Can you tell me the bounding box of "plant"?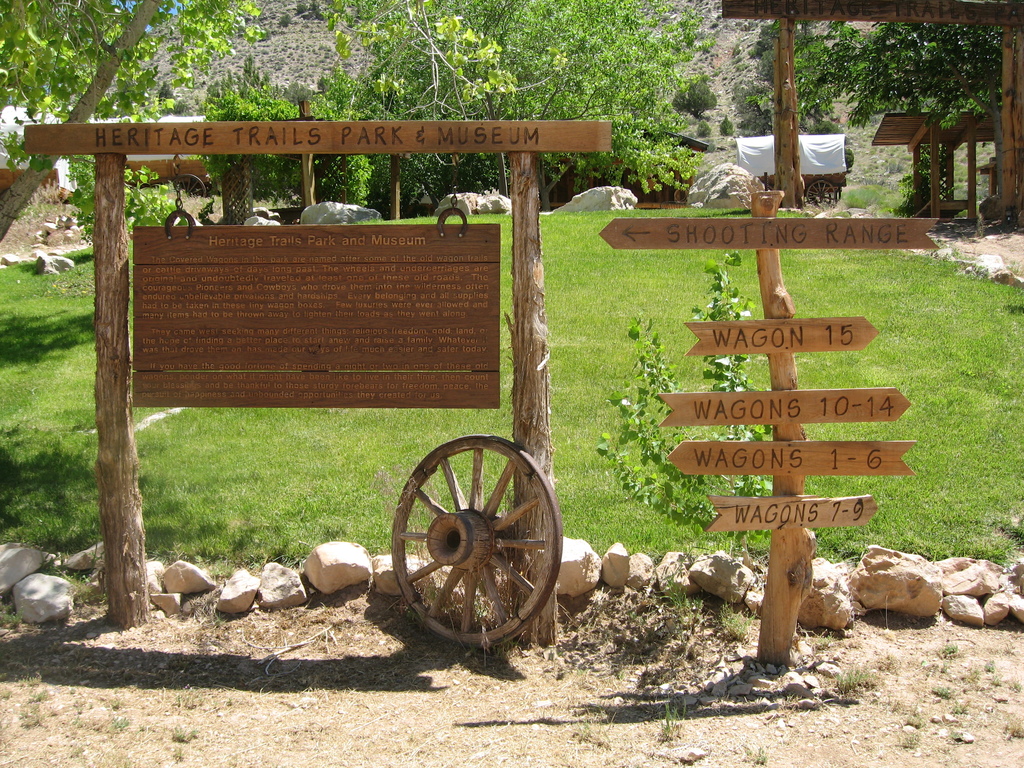
(945, 728, 966, 746).
